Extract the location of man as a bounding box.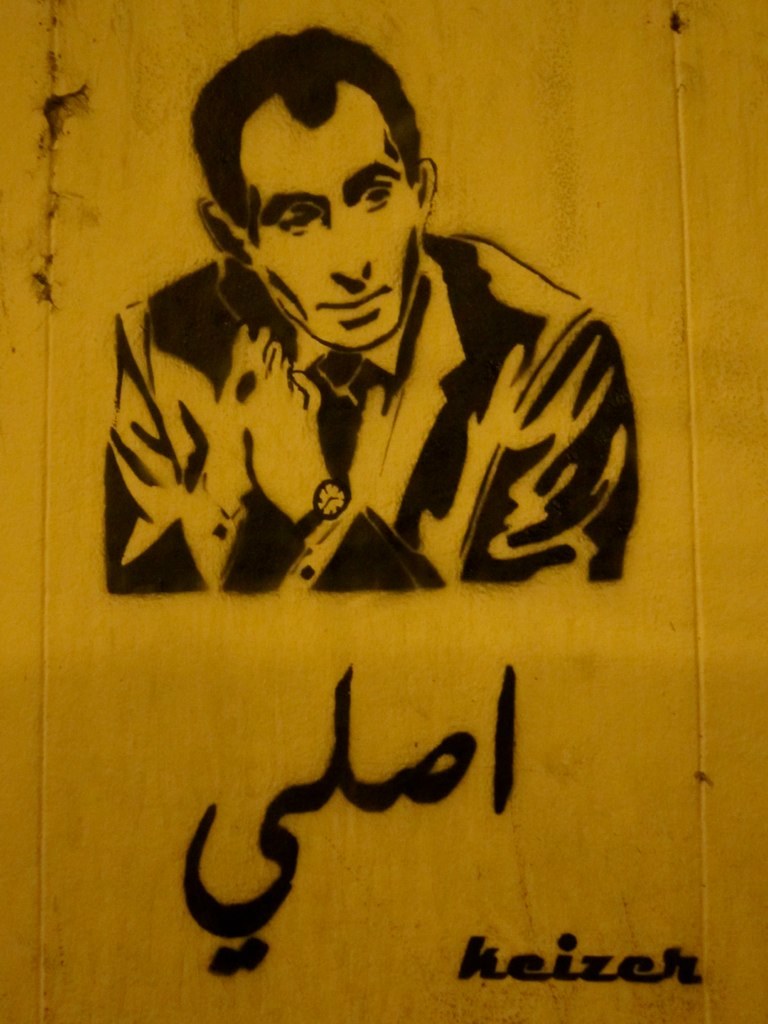
box(87, 13, 643, 596).
